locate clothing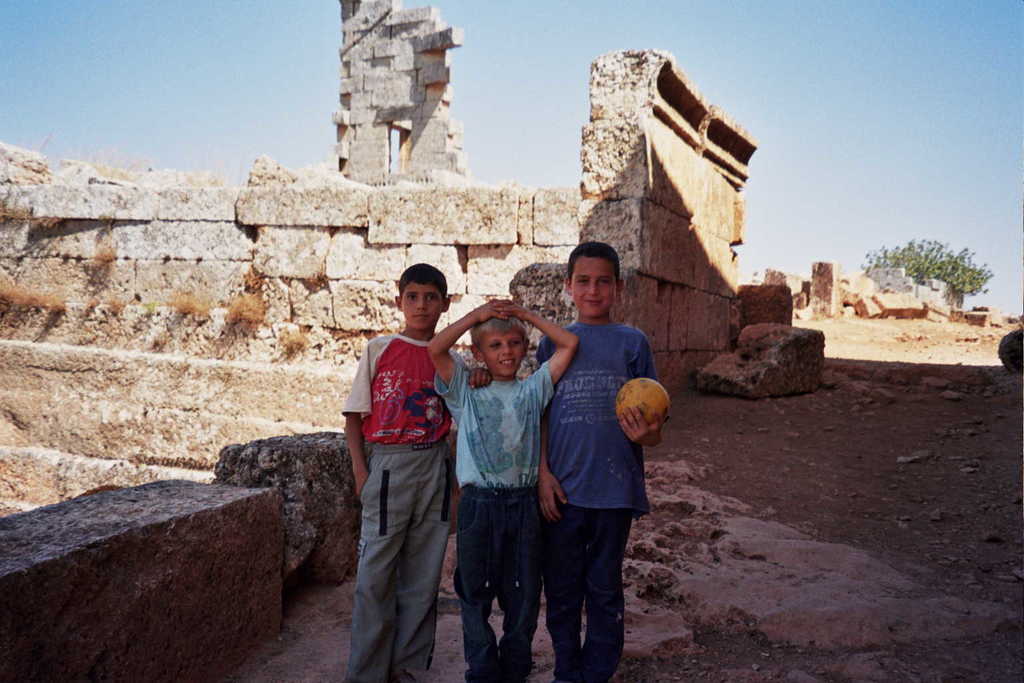
<region>438, 346, 557, 680</region>
